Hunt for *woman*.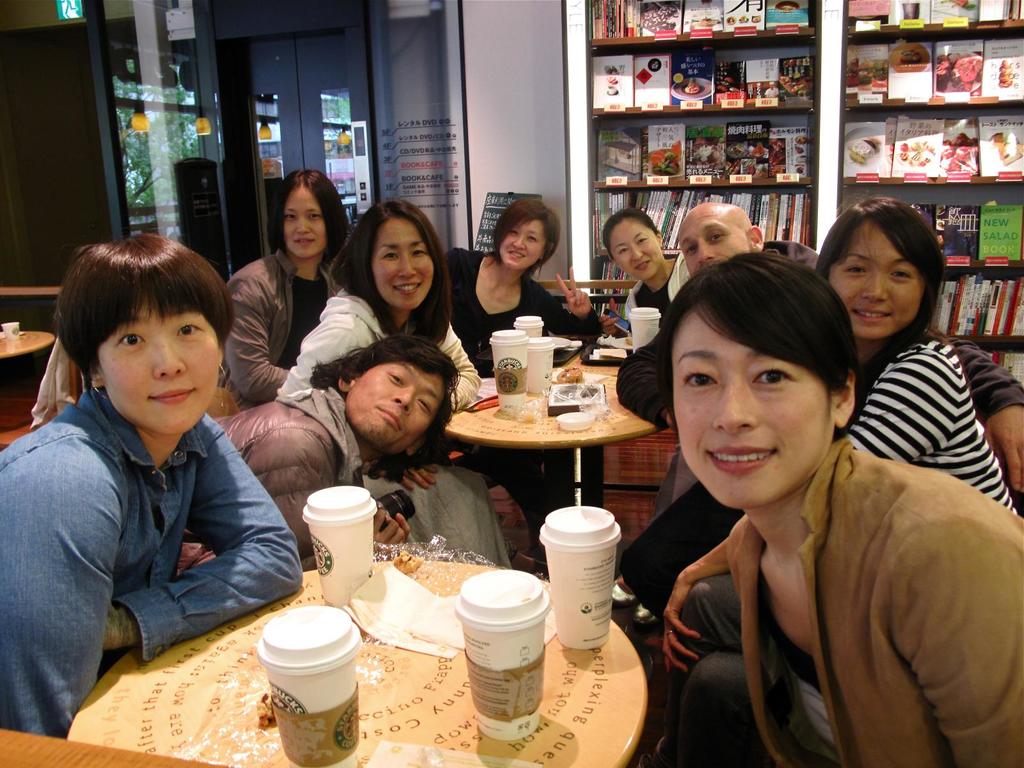
Hunted down at 812 193 1016 511.
